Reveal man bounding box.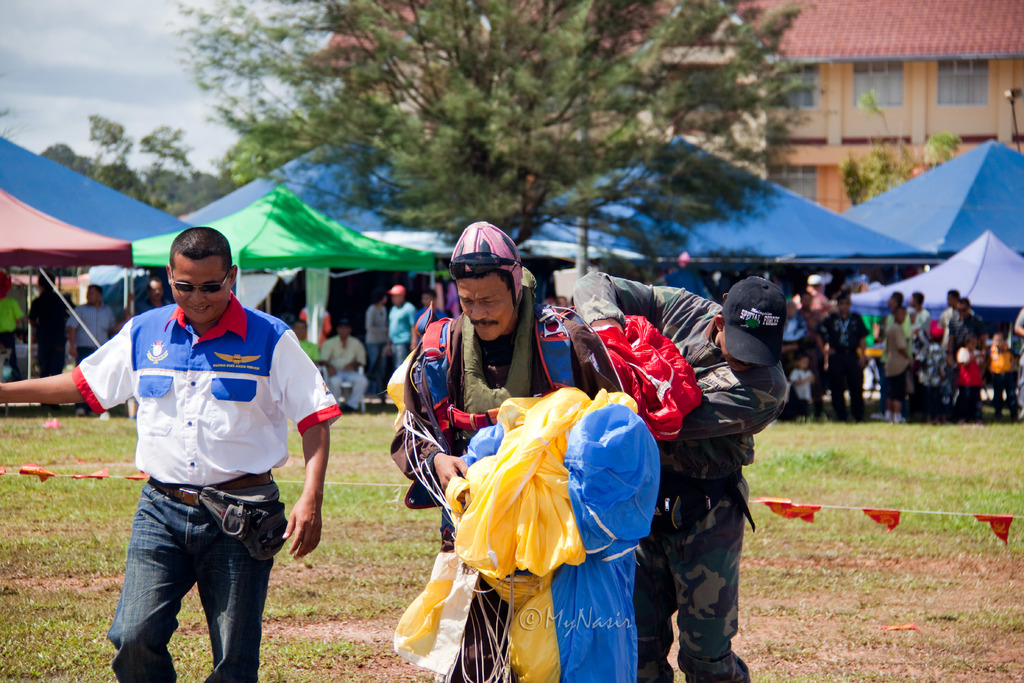
Revealed: [left=132, top=277, right=172, bottom=319].
